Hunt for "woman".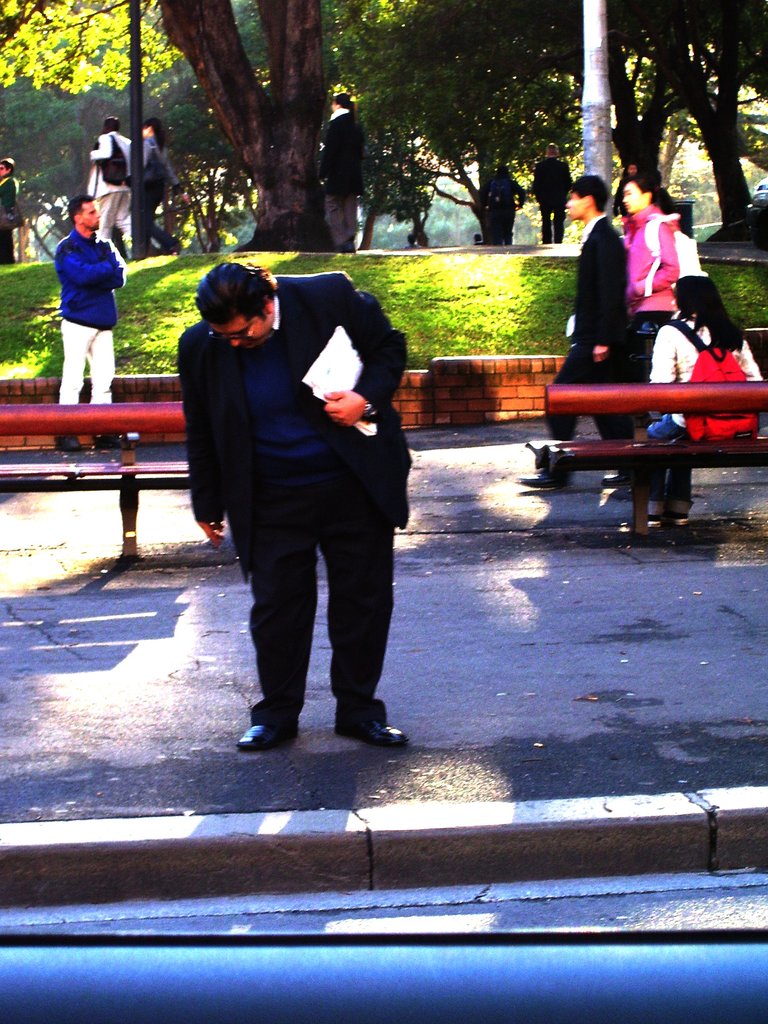
Hunted down at {"x1": 616, "y1": 172, "x2": 679, "y2": 357}.
